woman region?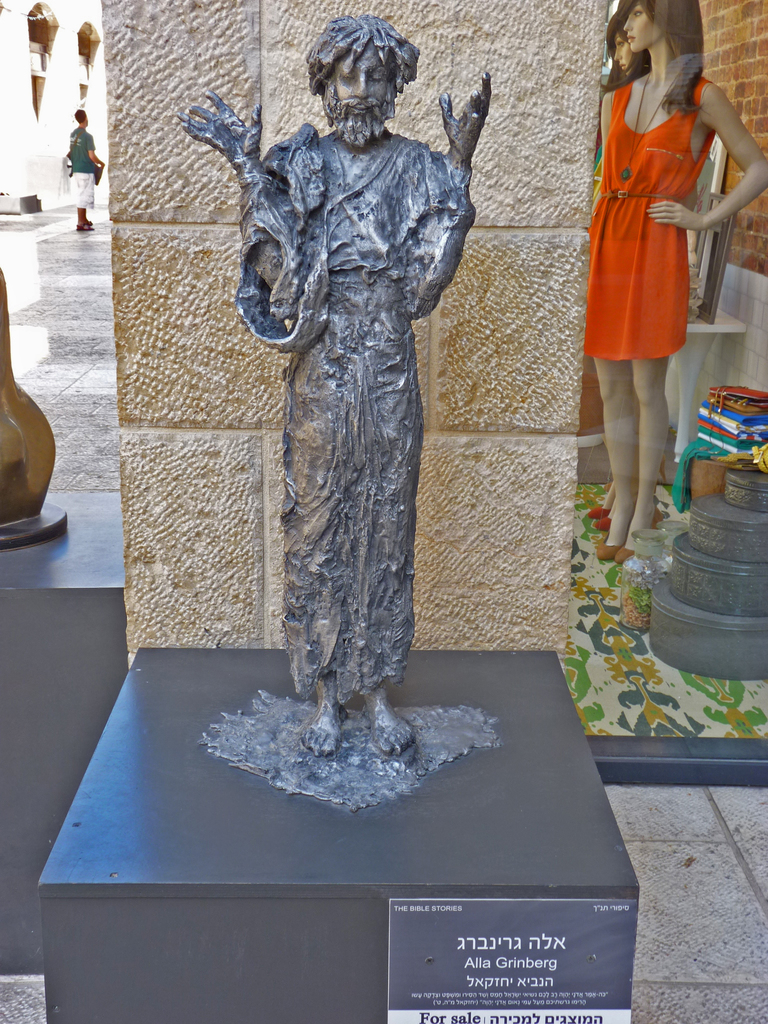
[x1=602, y1=20, x2=630, y2=79]
